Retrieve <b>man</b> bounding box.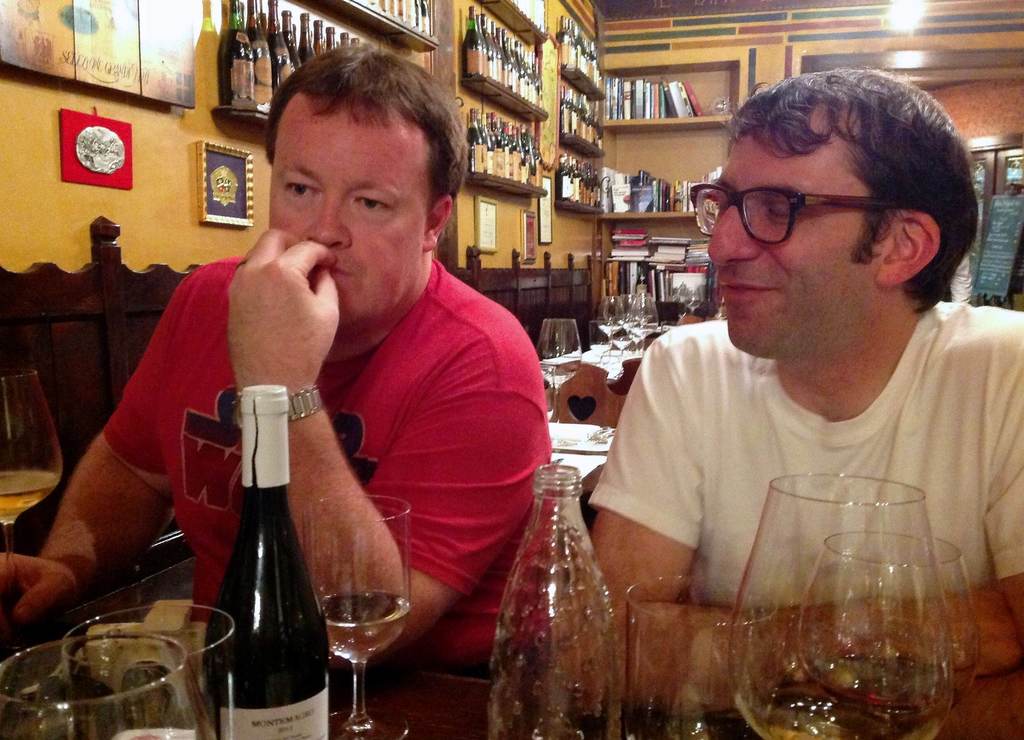
Bounding box: 0,41,554,675.
